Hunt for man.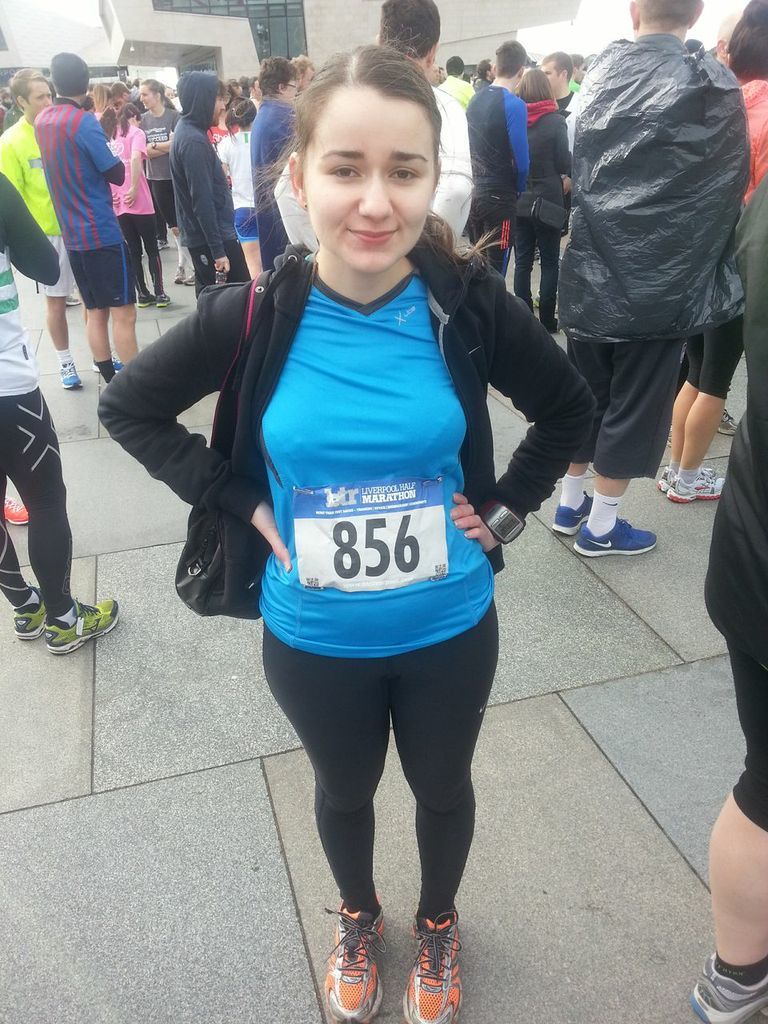
Hunted down at <region>0, 65, 120, 391</region>.
